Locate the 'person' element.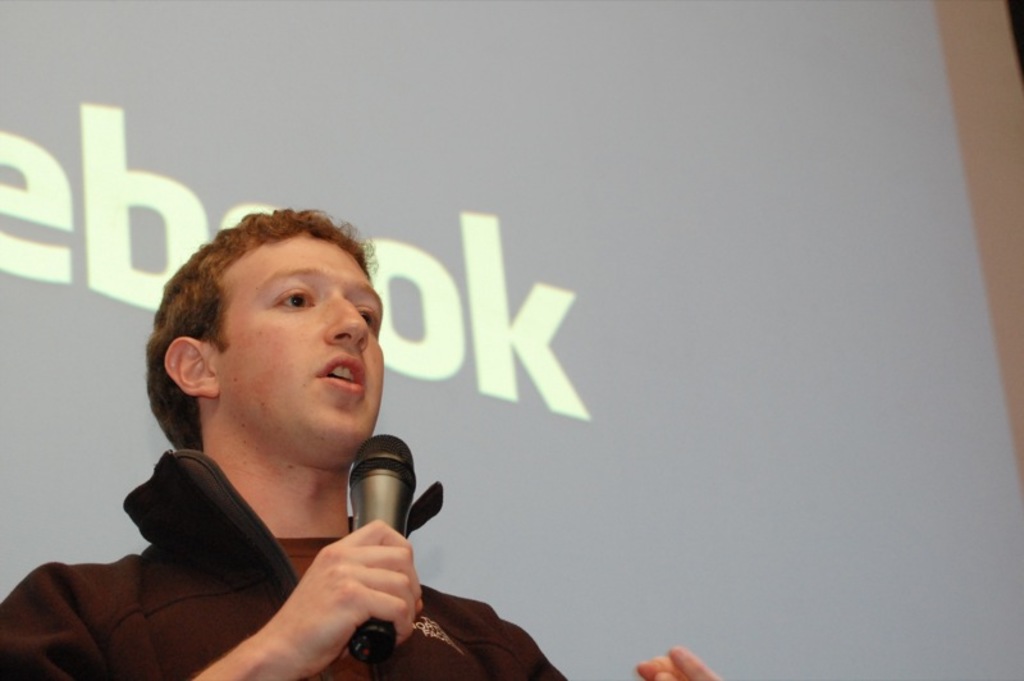
Element bbox: box(58, 196, 547, 678).
